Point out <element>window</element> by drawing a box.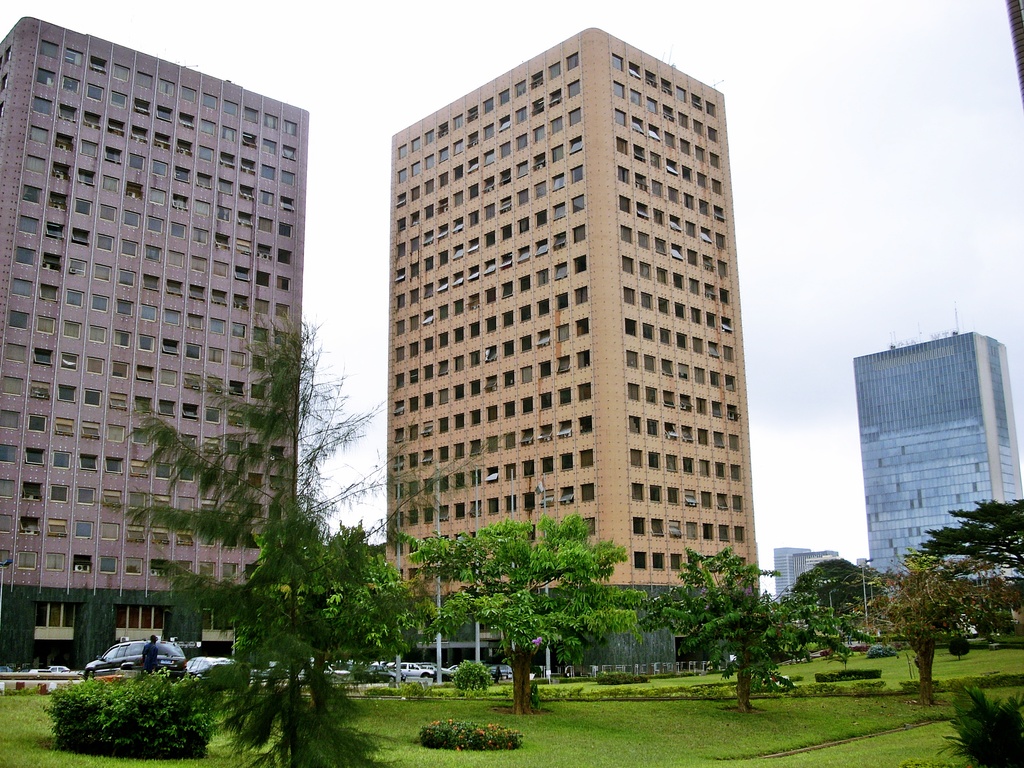
box=[558, 291, 572, 311].
